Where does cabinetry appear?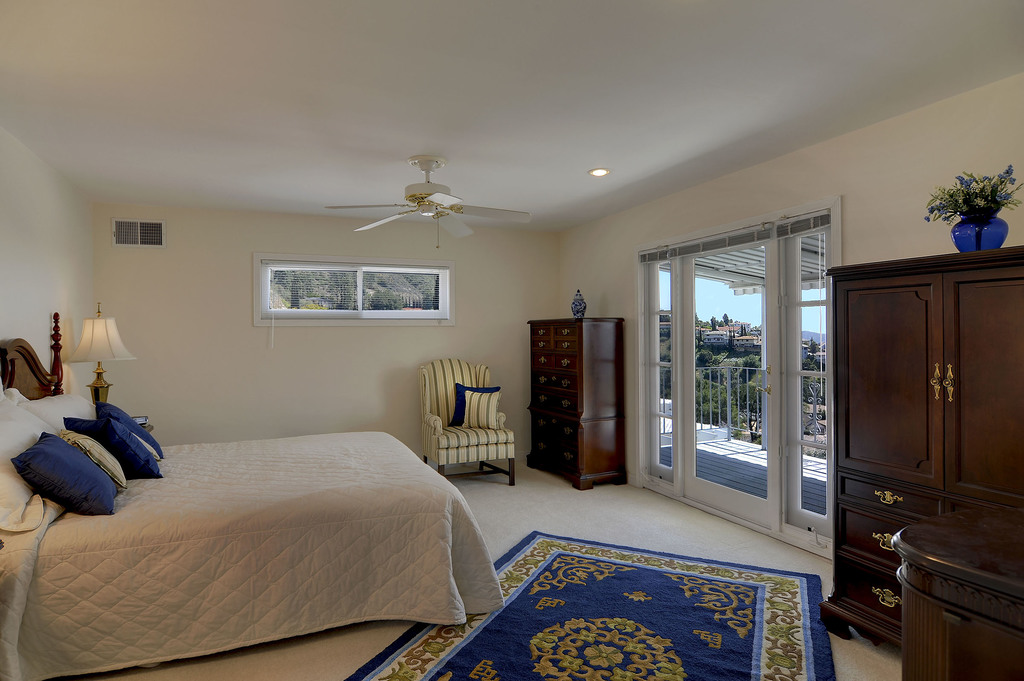
Appears at 553,357,578,373.
